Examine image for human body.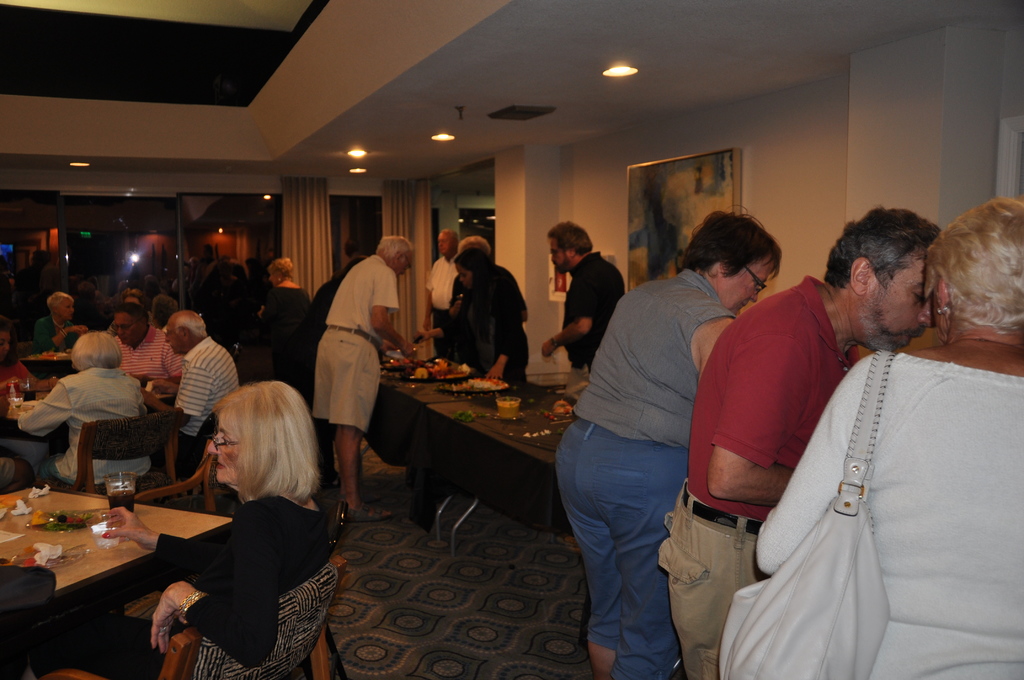
Examination result: (x1=15, y1=368, x2=138, y2=484).
